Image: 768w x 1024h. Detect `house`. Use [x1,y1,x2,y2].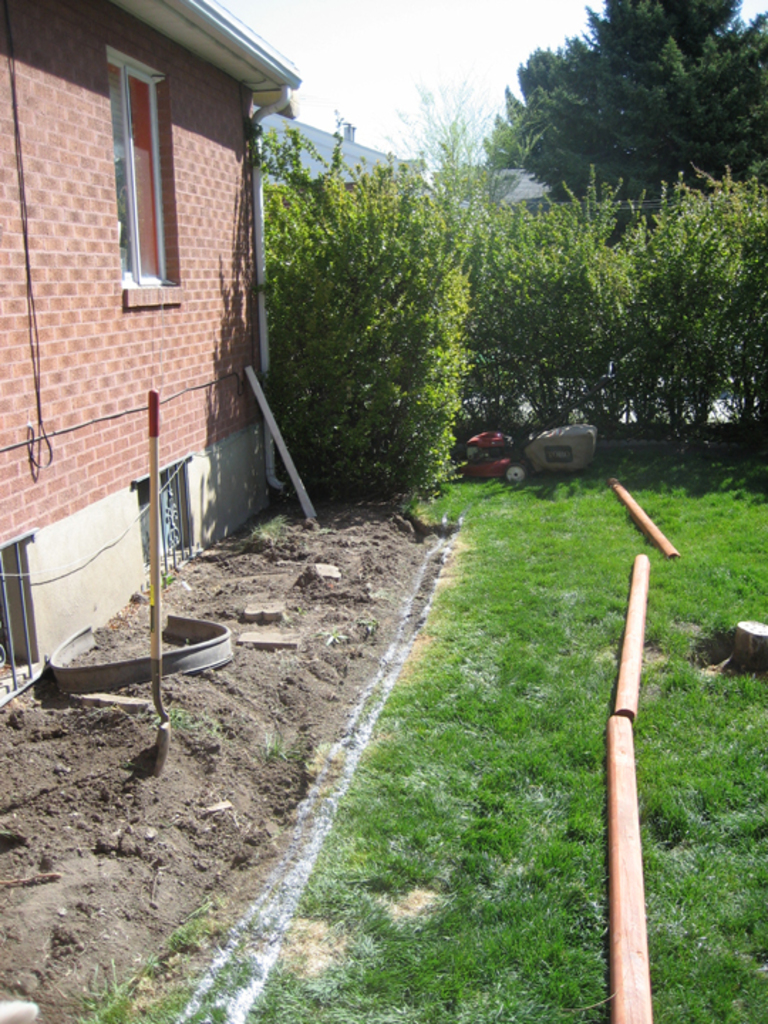
[250,105,442,216].
